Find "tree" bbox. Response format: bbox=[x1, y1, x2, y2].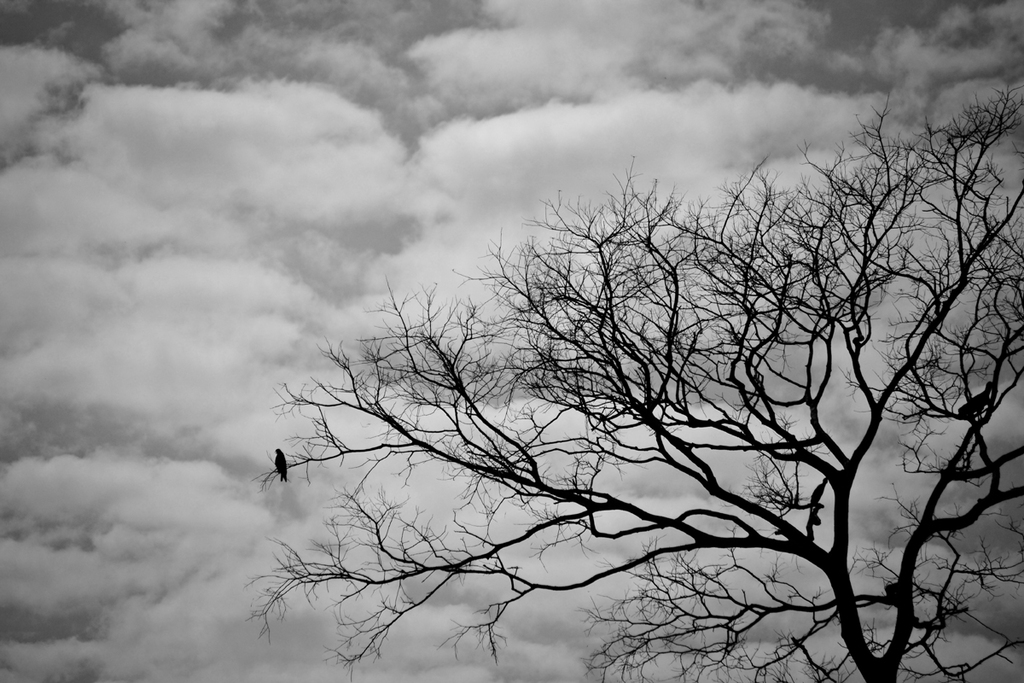
bbox=[229, 104, 1011, 663].
